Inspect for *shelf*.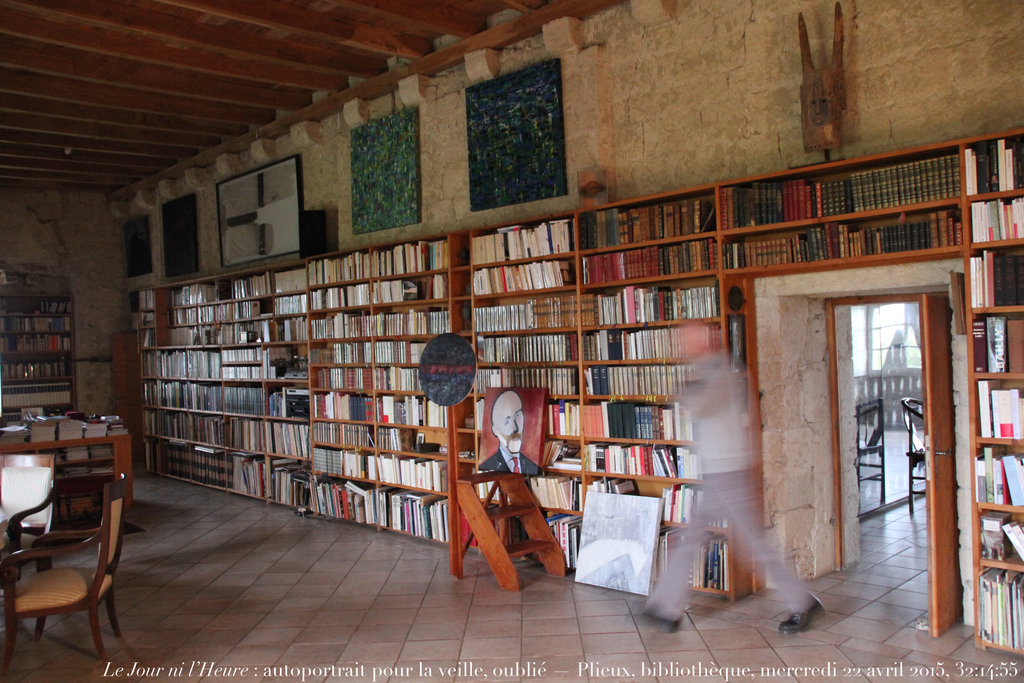
Inspection: (275,346,312,383).
